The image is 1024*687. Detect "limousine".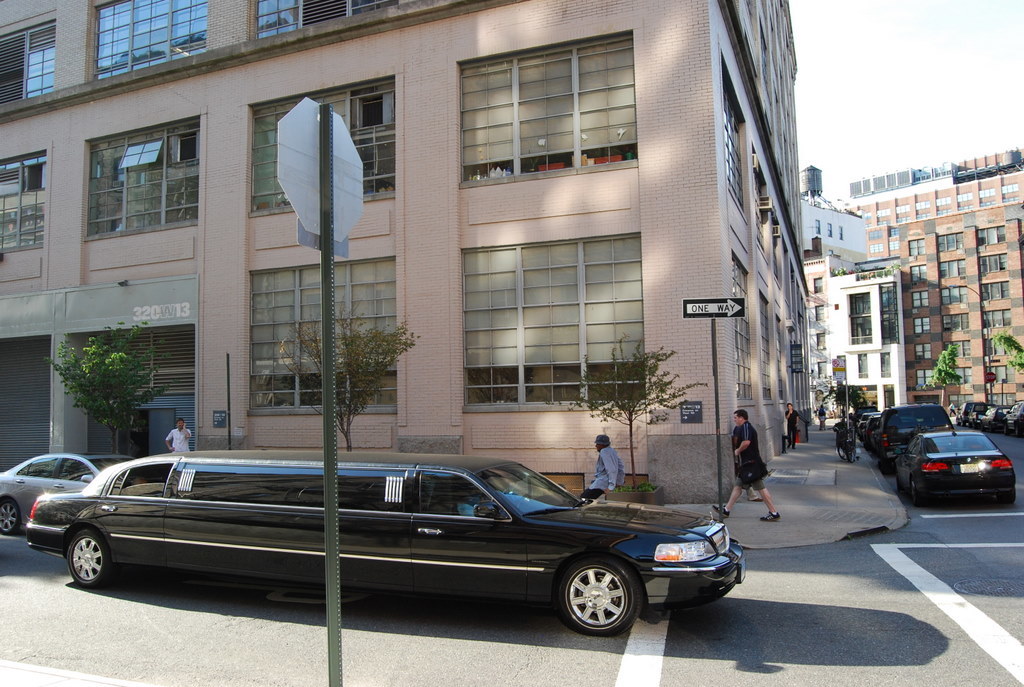
Detection: 26 449 743 637.
